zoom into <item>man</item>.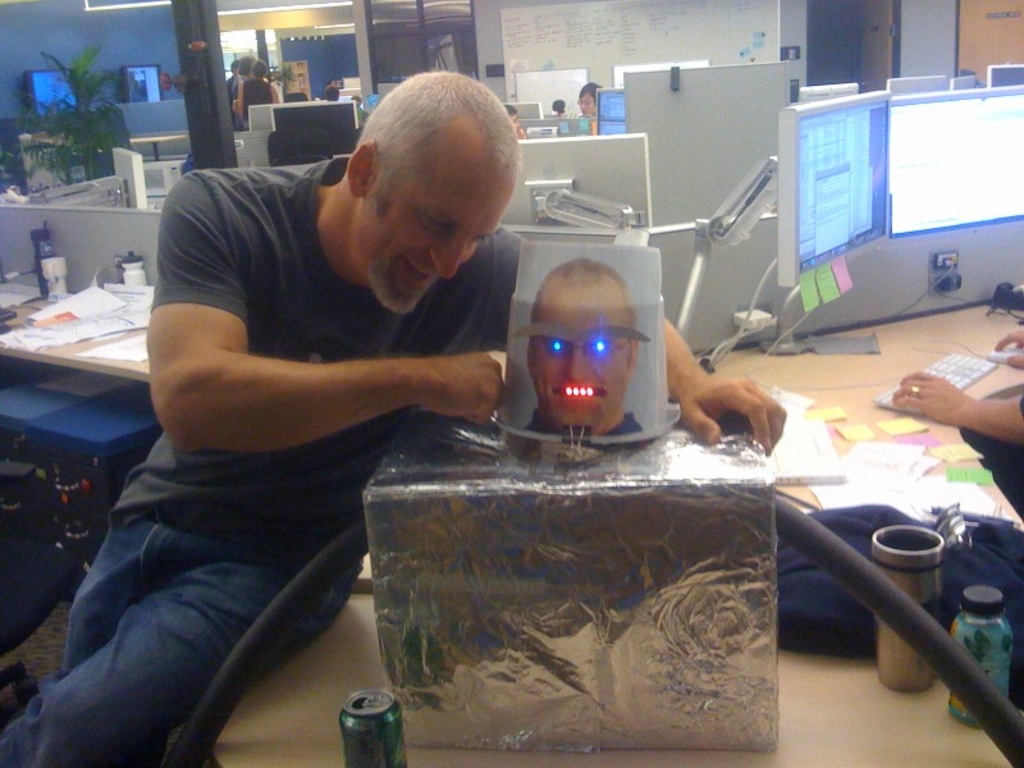
Zoom target: locate(503, 105, 525, 136).
